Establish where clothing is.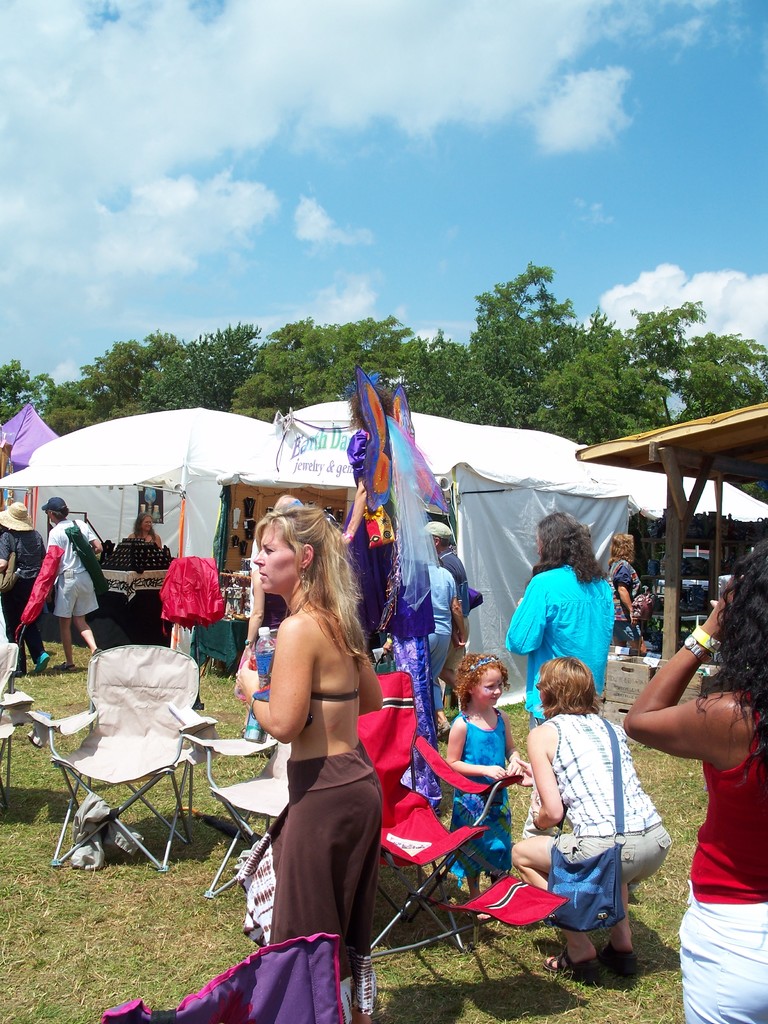
Established at crop(243, 541, 287, 699).
